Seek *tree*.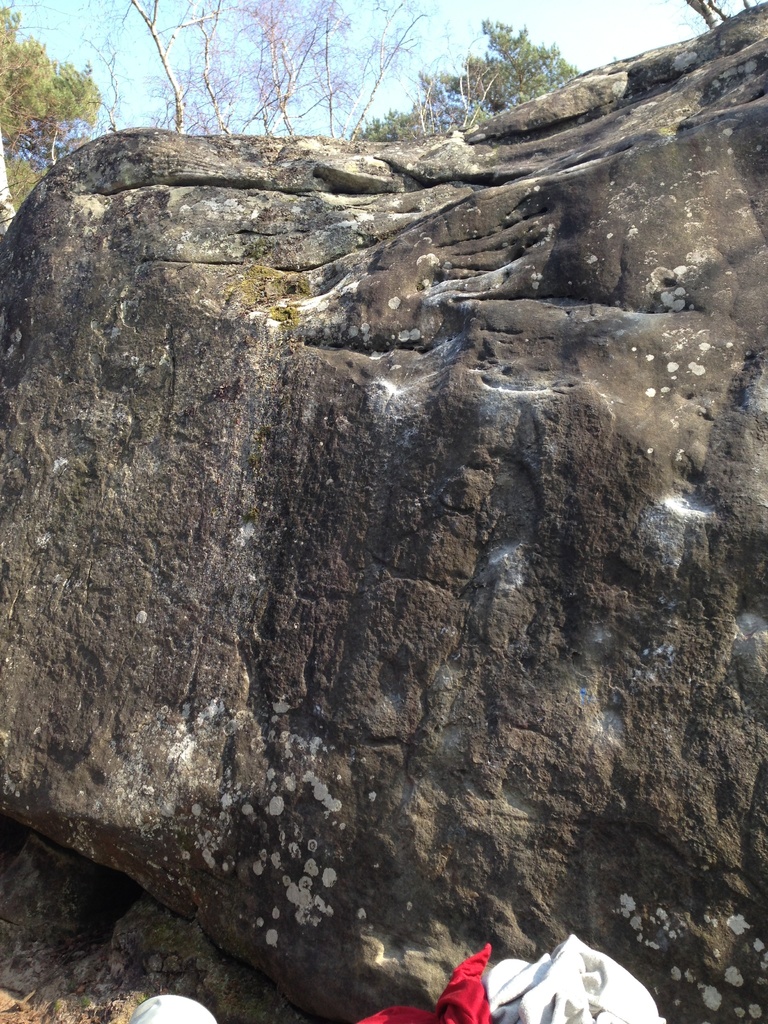
bbox=(8, 17, 99, 185).
